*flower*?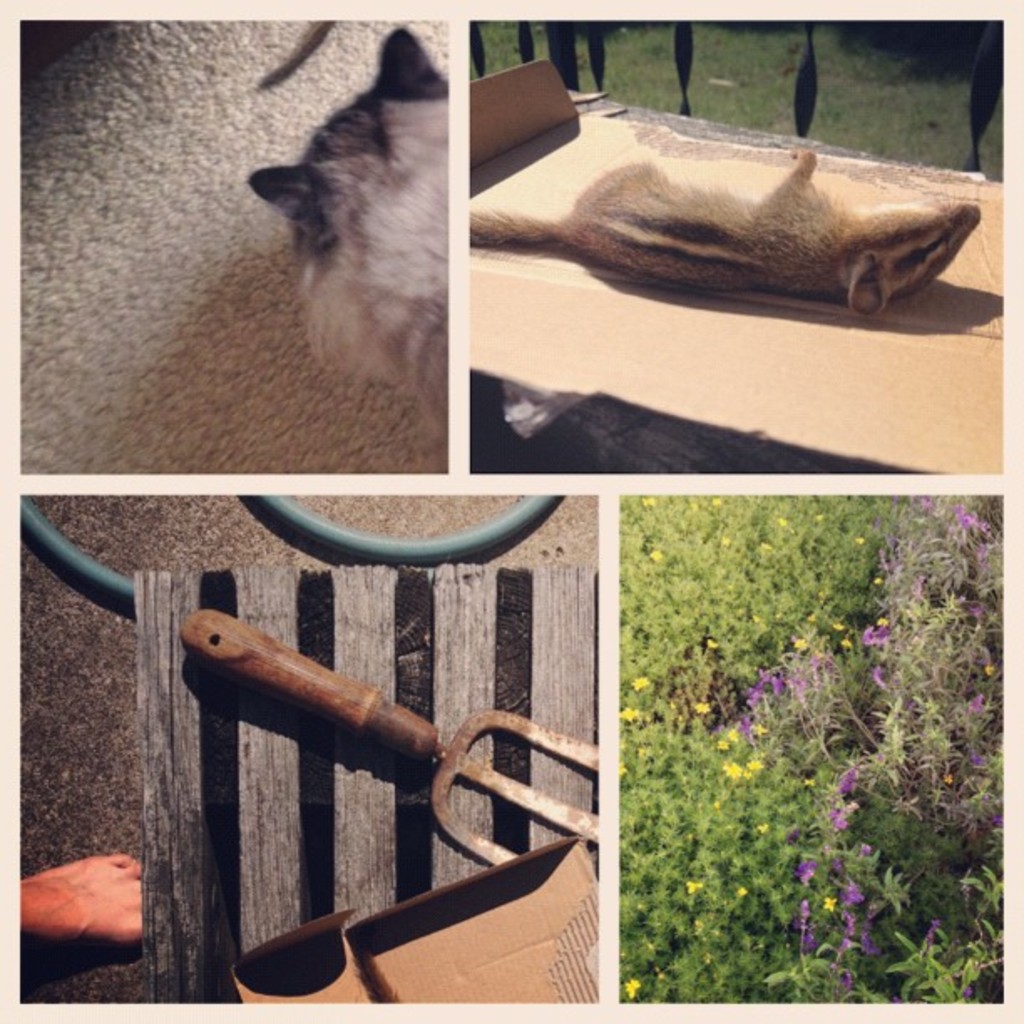
detection(962, 688, 987, 708)
